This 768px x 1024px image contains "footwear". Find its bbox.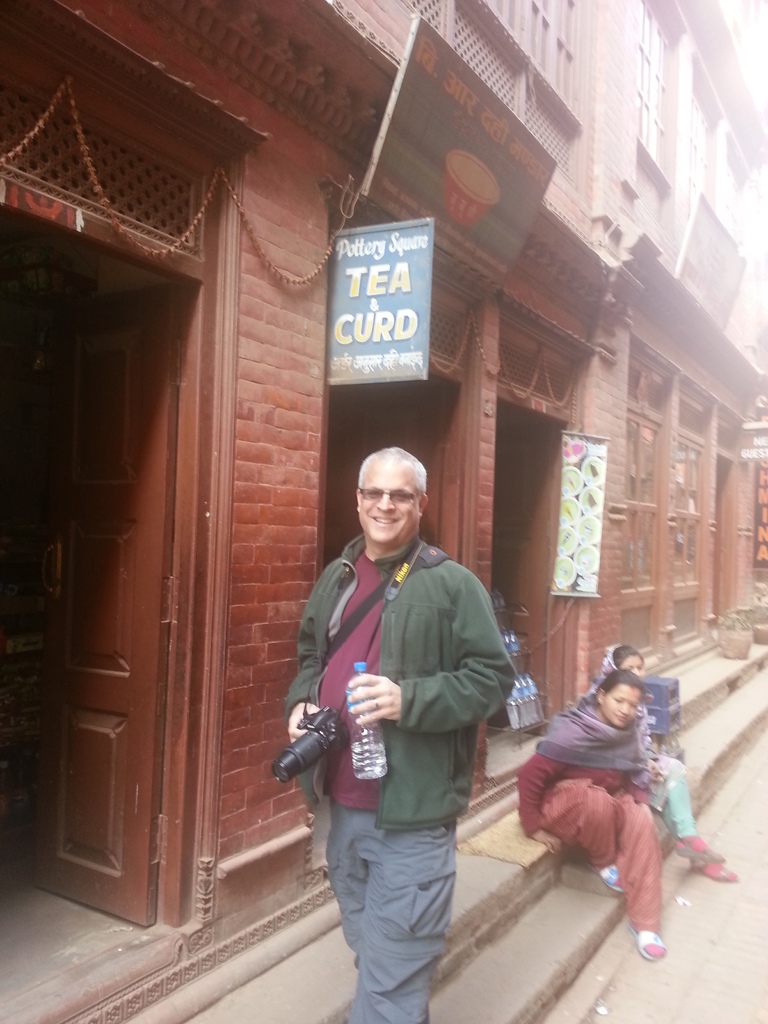
{"x1": 600, "y1": 860, "x2": 623, "y2": 893}.
